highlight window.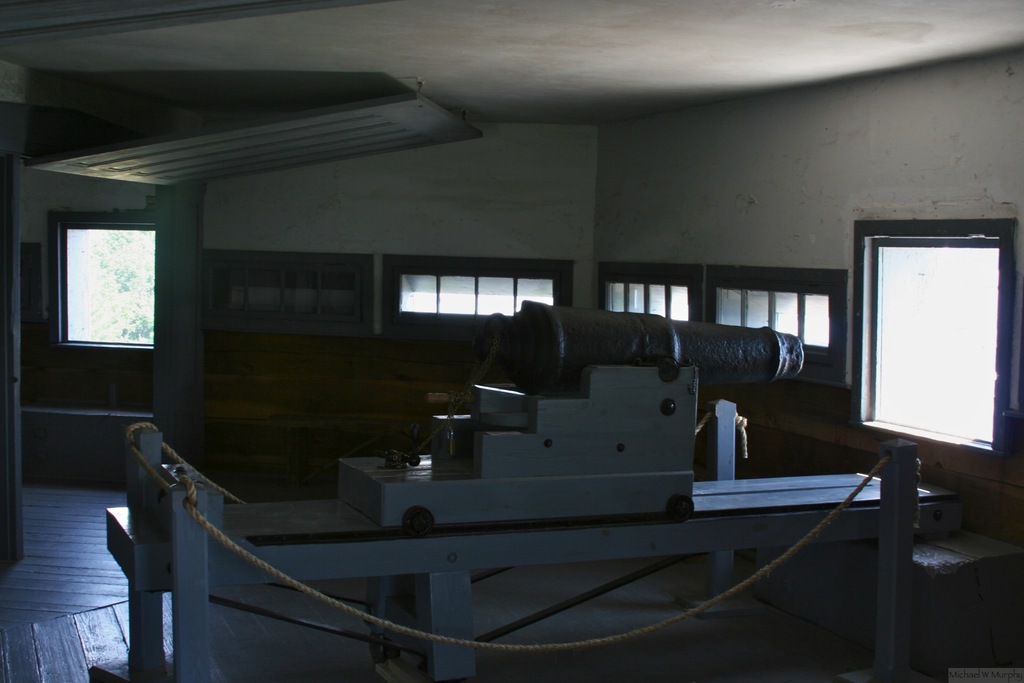
Highlighted region: detection(399, 268, 557, 317).
